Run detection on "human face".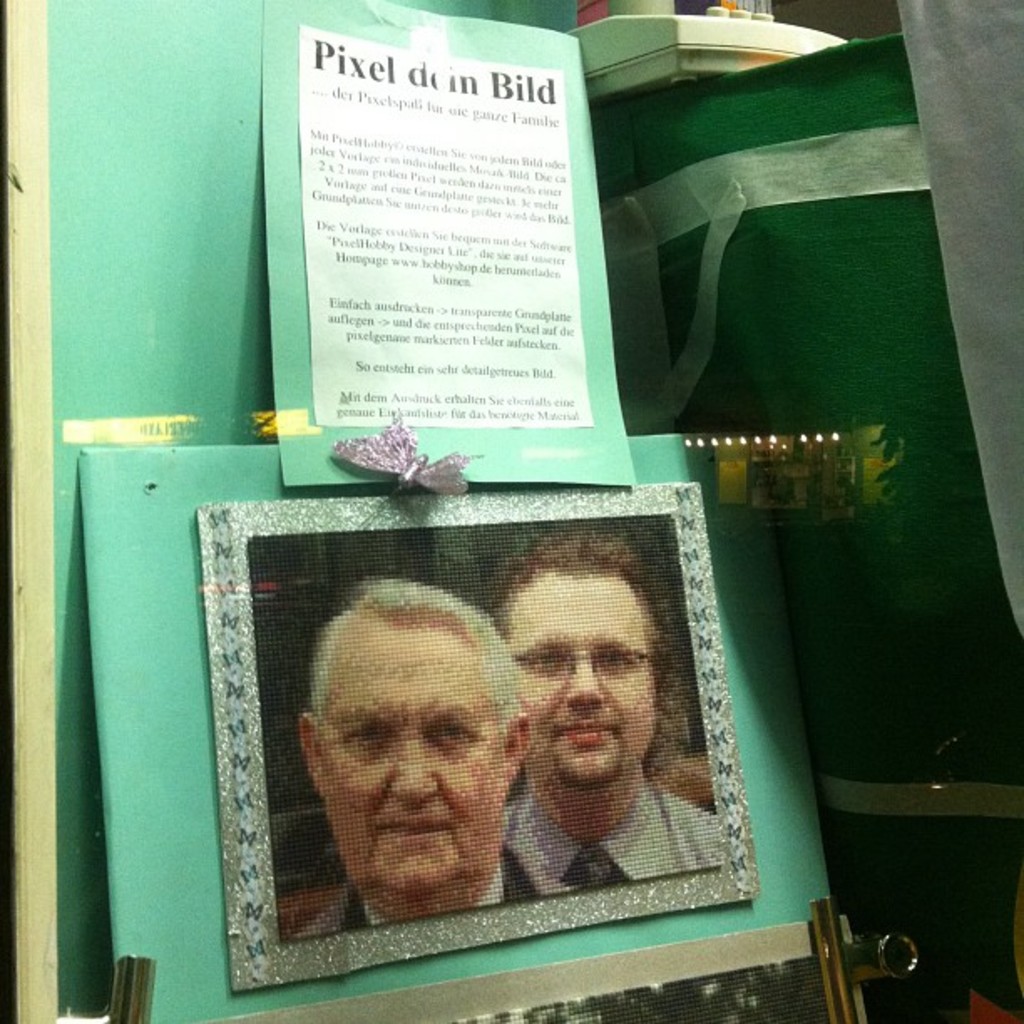
Result: 507, 576, 654, 786.
